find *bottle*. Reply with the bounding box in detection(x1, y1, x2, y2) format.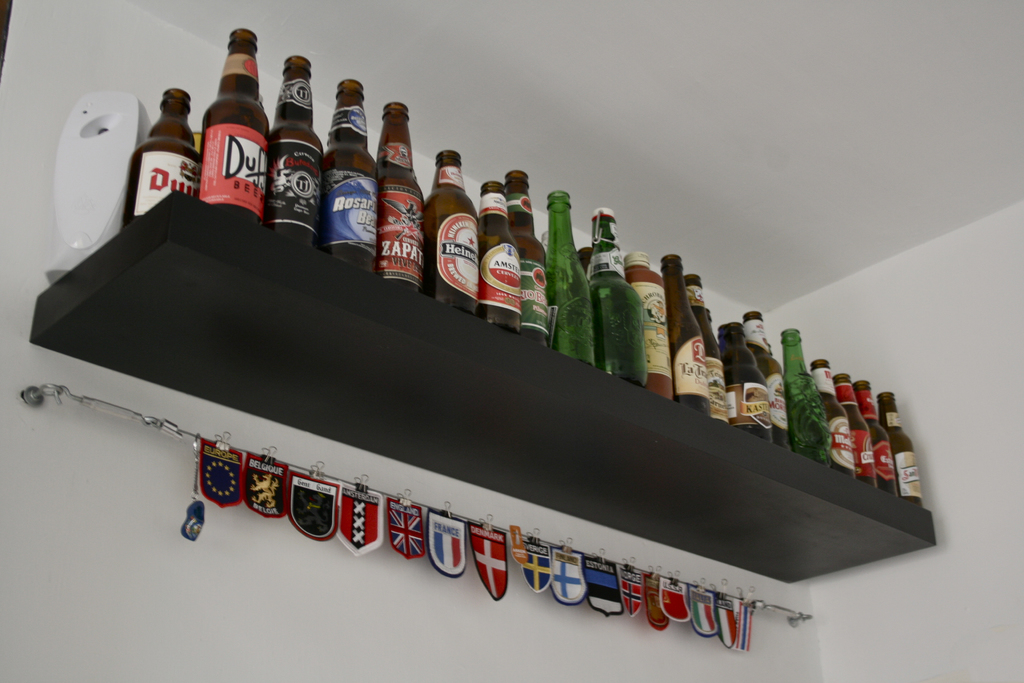
detection(472, 177, 518, 331).
